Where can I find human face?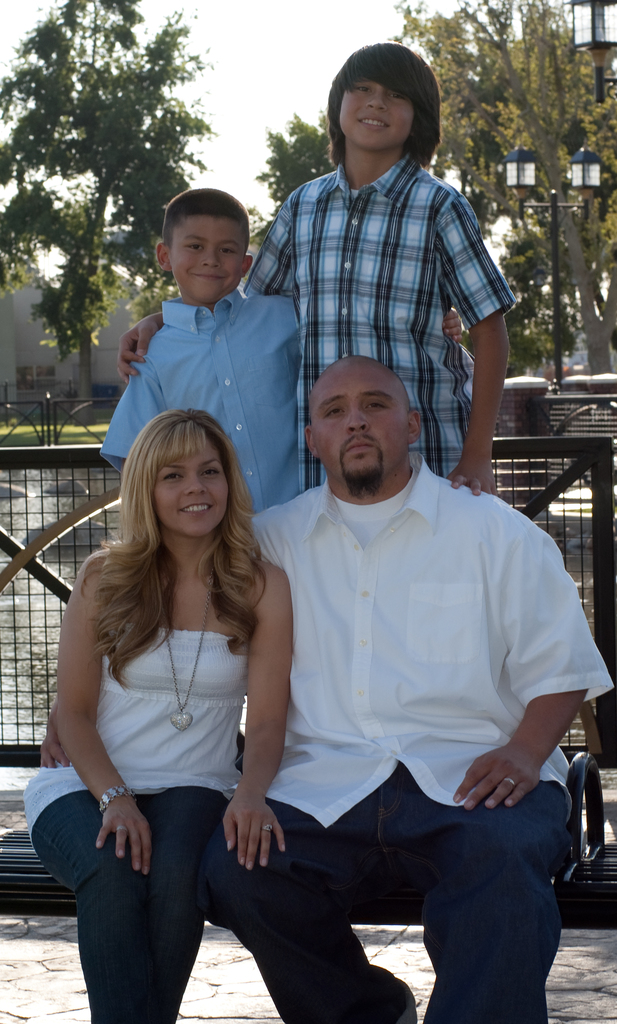
You can find it at [left=338, top=75, right=412, bottom=154].
